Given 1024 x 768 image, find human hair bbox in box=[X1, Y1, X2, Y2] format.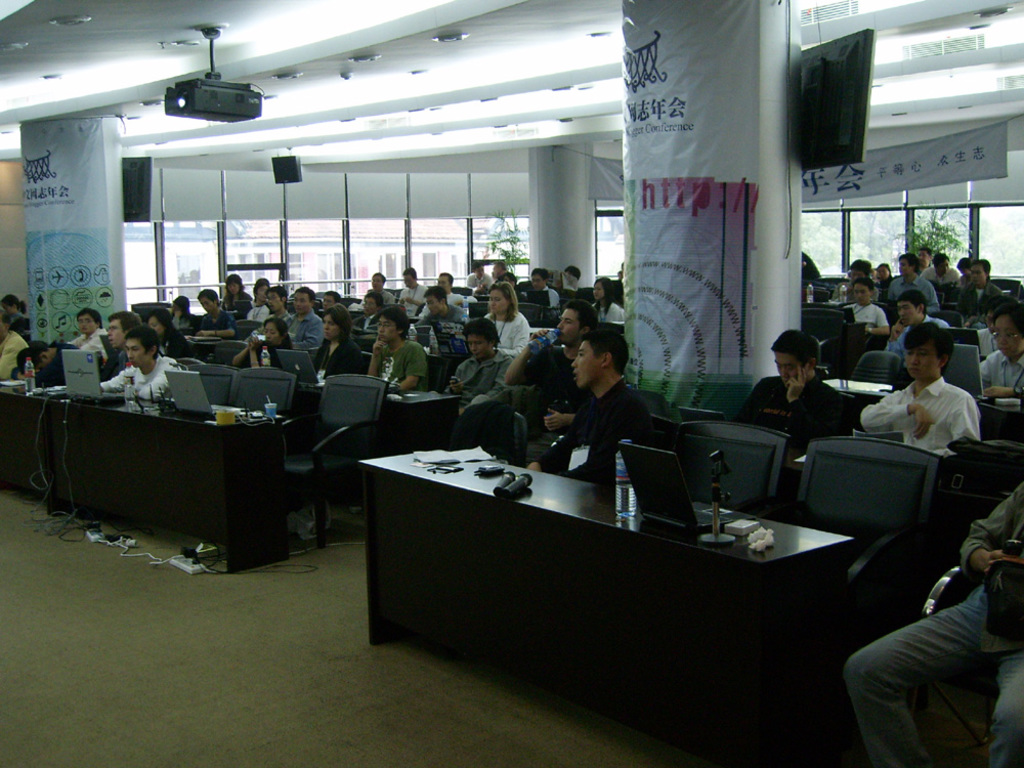
box=[770, 330, 821, 369].
